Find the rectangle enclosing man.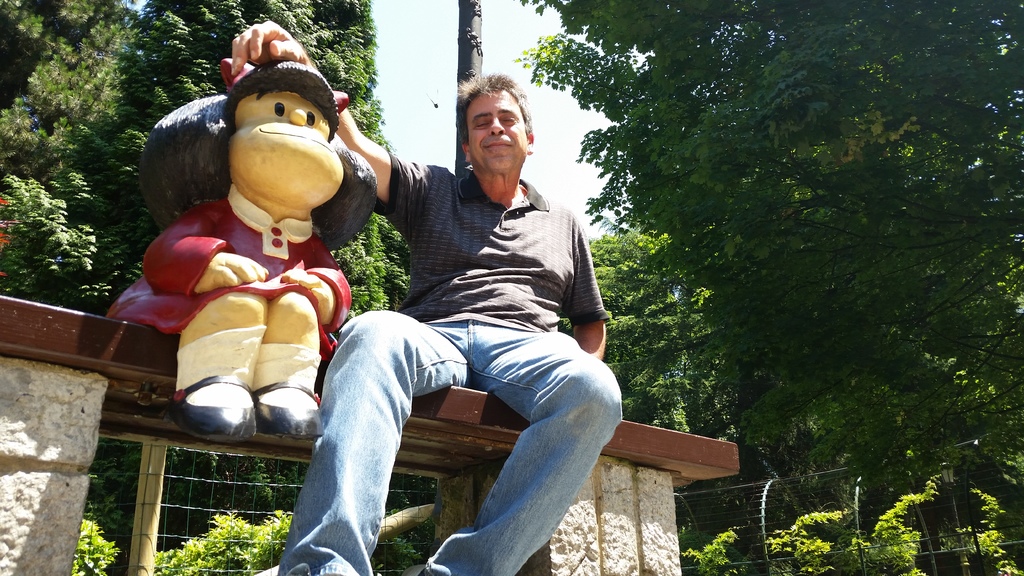
(left=253, top=89, right=653, bottom=573).
